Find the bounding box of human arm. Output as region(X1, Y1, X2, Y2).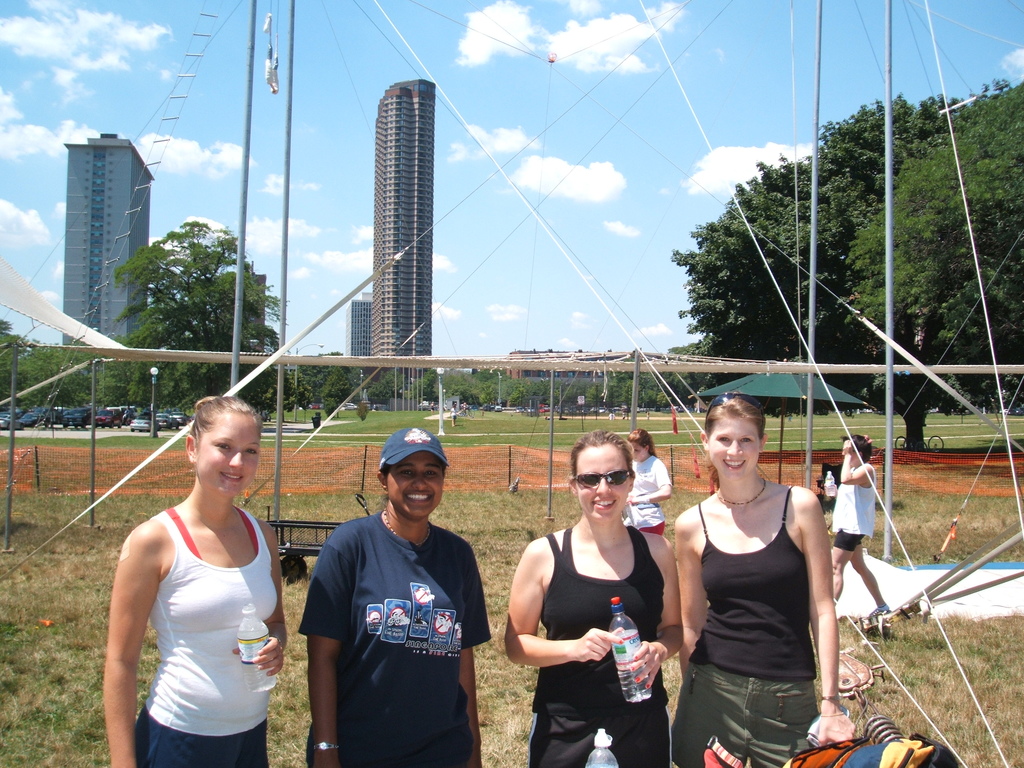
region(675, 527, 713, 673).
